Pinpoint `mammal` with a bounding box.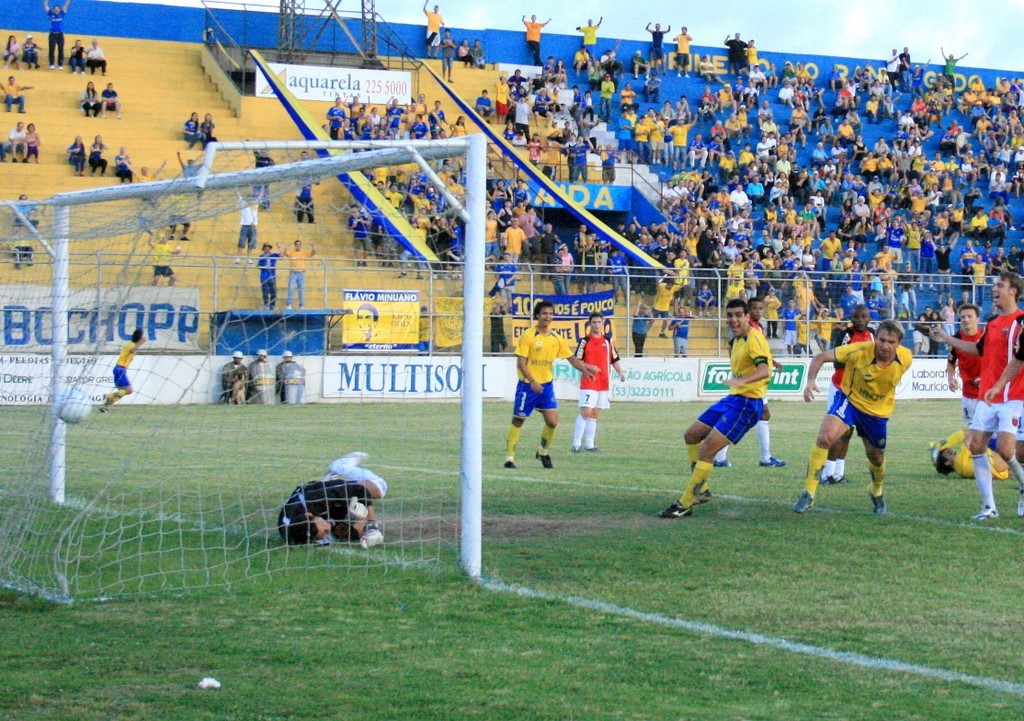
rect(943, 302, 1001, 452).
